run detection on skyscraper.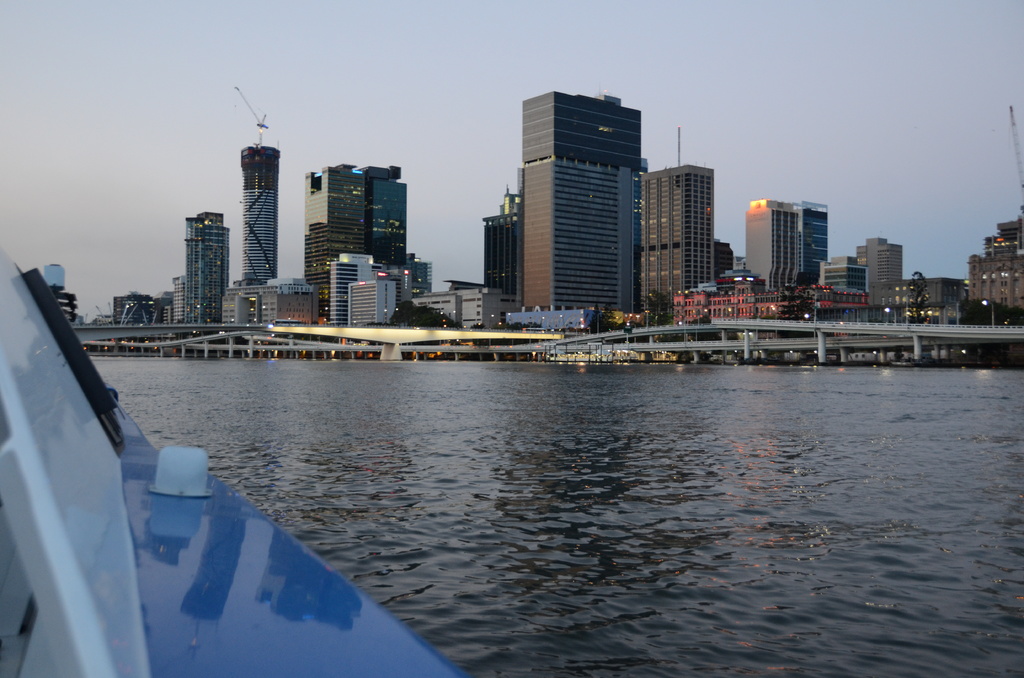
Result: <region>855, 230, 908, 284</region>.
